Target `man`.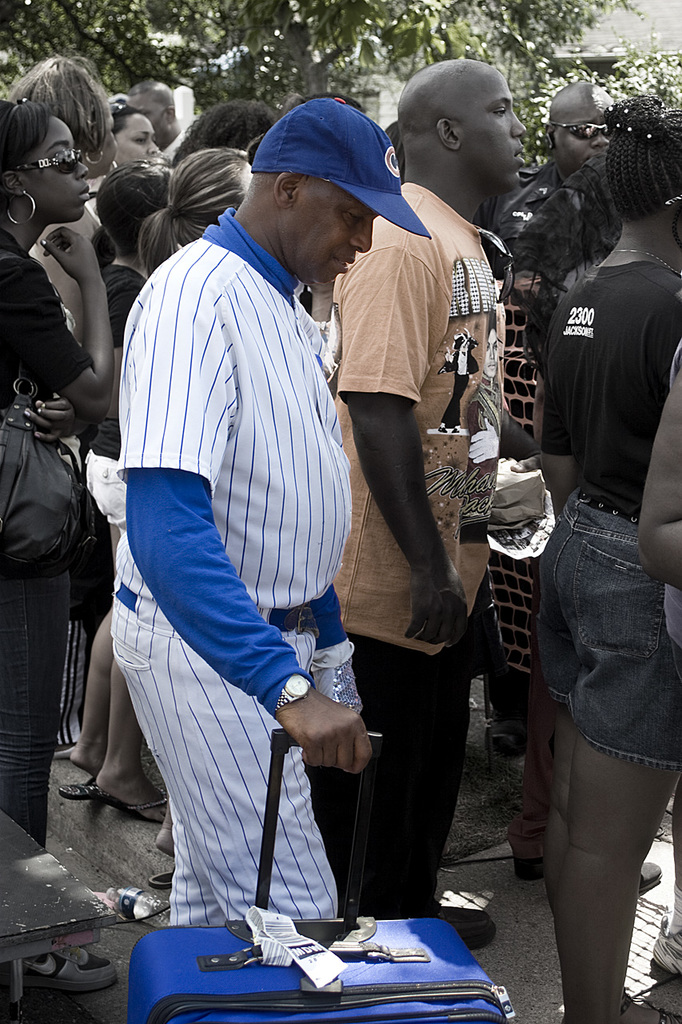
Target region: box(94, 79, 415, 924).
